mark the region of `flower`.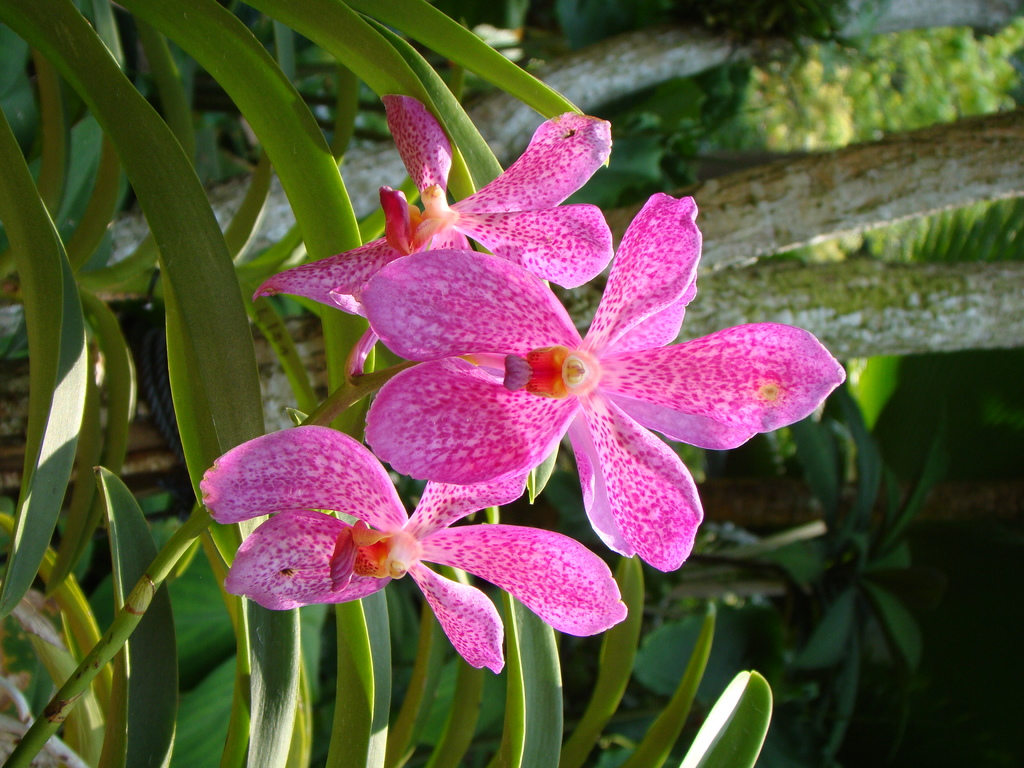
Region: [198, 422, 628, 673].
